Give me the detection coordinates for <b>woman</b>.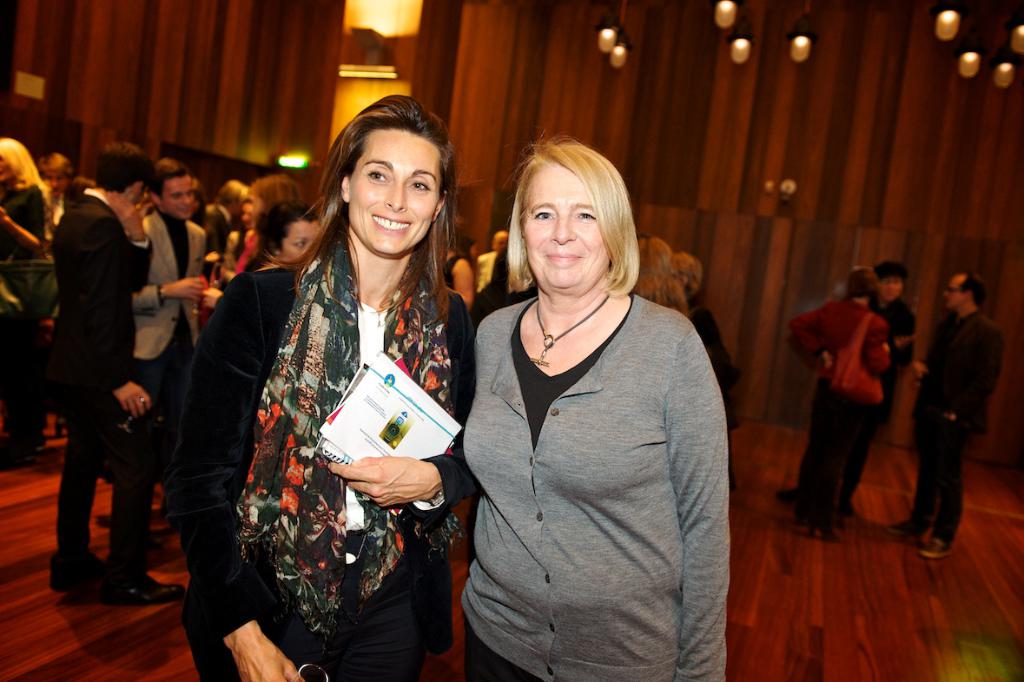
x1=242, y1=197, x2=321, y2=270.
